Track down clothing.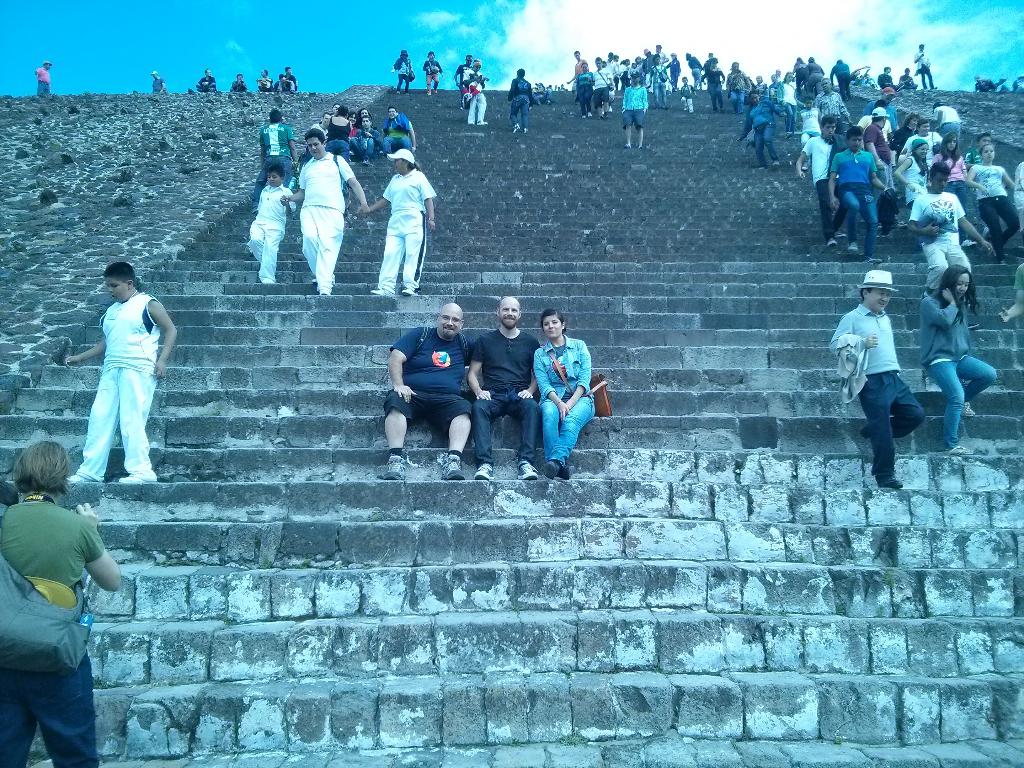
Tracked to l=828, t=300, r=936, b=474.
